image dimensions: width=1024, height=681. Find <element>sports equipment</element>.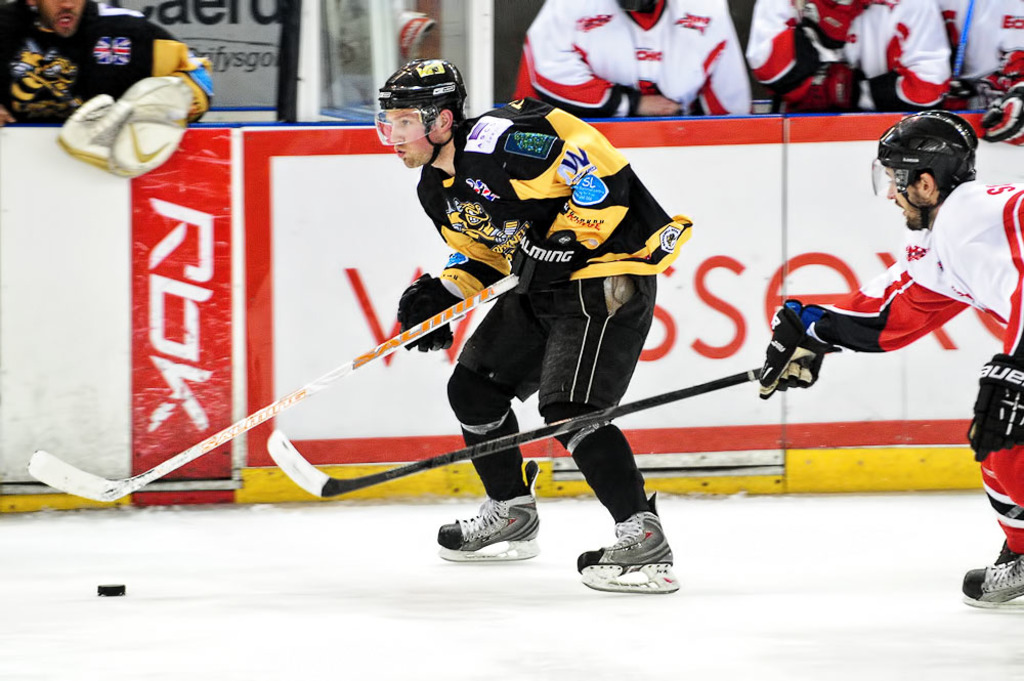
select_region(25, 268, 525, 503).
